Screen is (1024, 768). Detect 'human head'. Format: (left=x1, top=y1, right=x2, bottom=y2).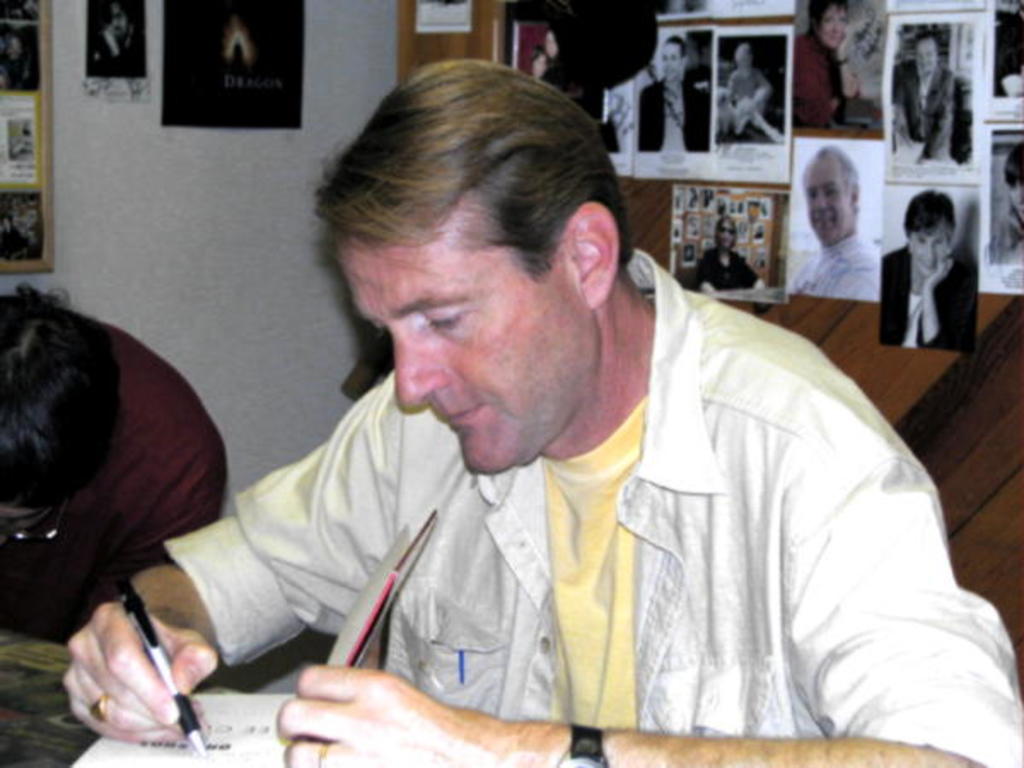
(left=910, top=32, right=940, bottom=80).
